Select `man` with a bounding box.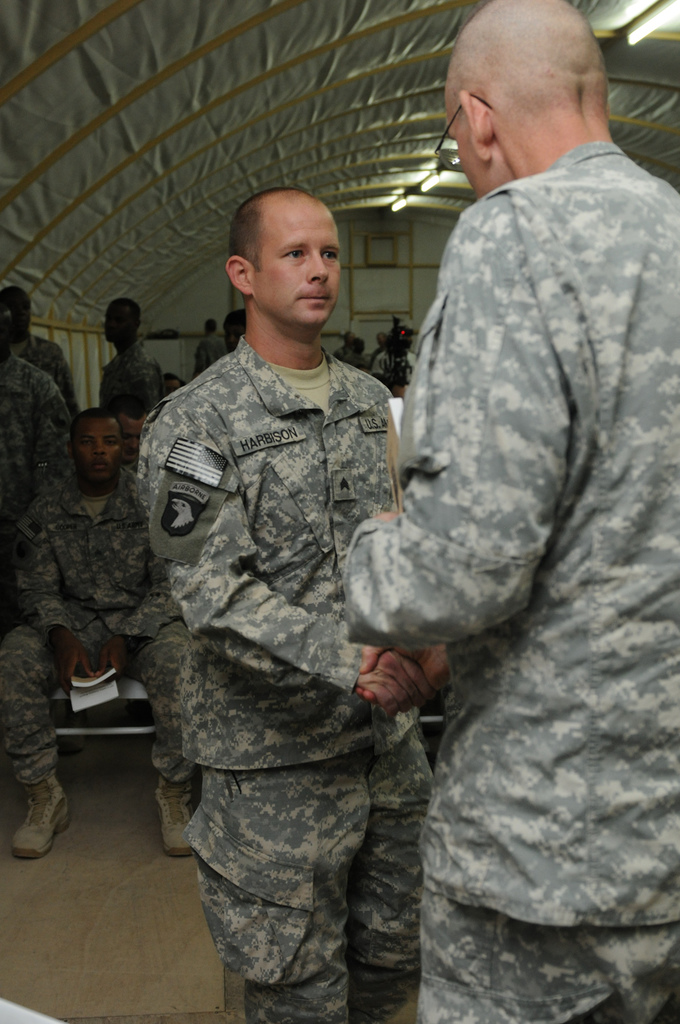
pyautogui.locateOnScreen(95, 290, 168, 414).
